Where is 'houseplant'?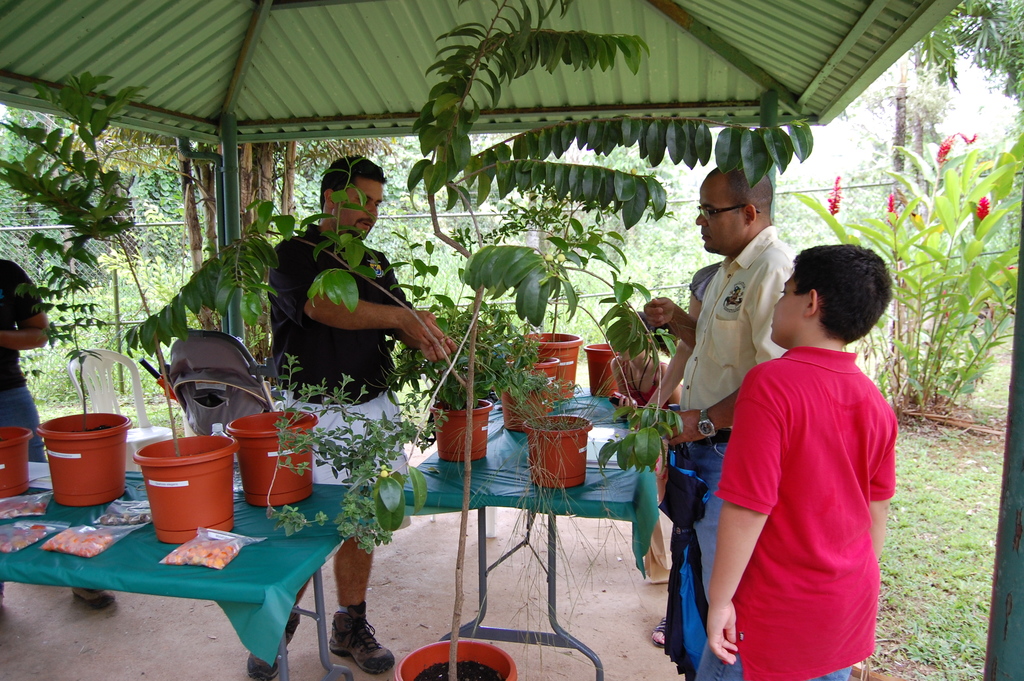
crop(371, 289, 547, 454).
